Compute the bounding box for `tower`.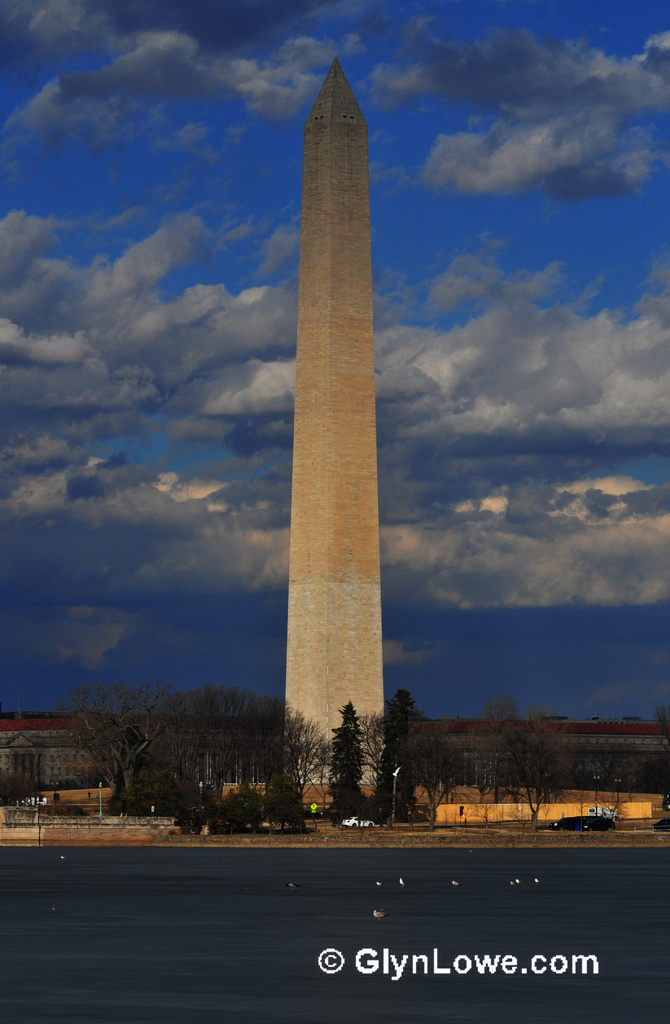
(281, 54, 391, 774).
